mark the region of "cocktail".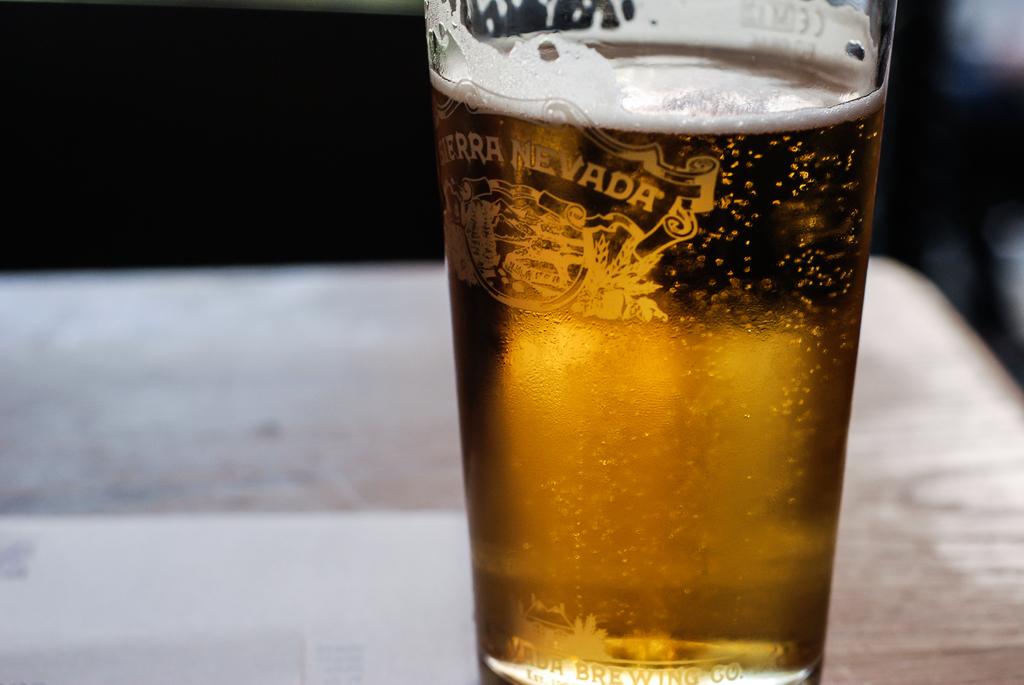
Region: rect(415, 0, 900, 684).
